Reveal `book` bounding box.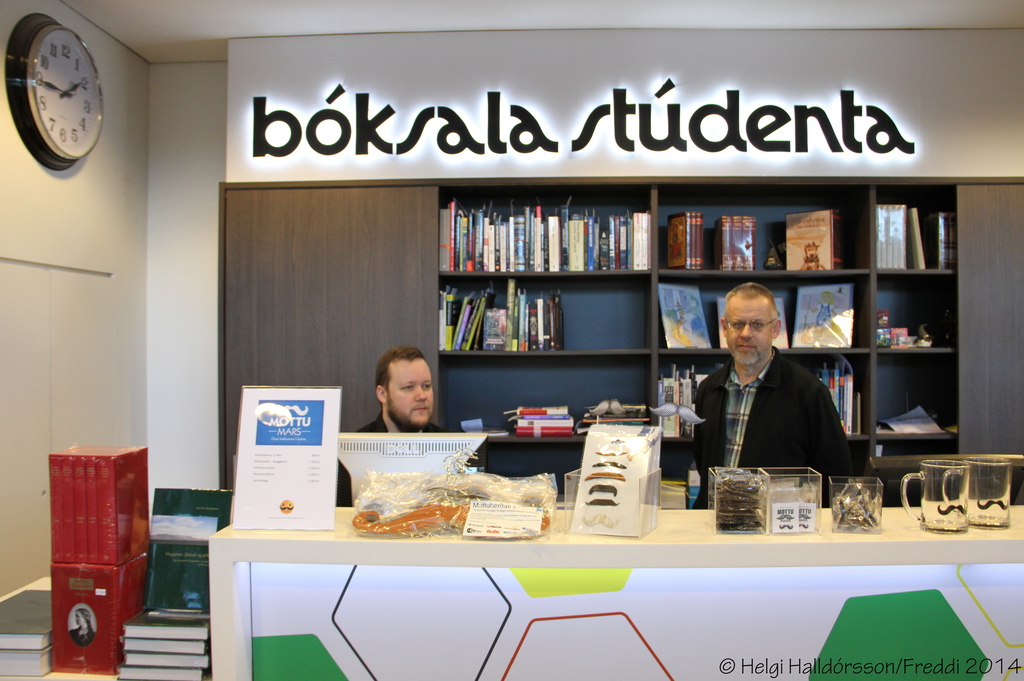
Revealed: x1=139 y1=537 x2=210 y2=618.
